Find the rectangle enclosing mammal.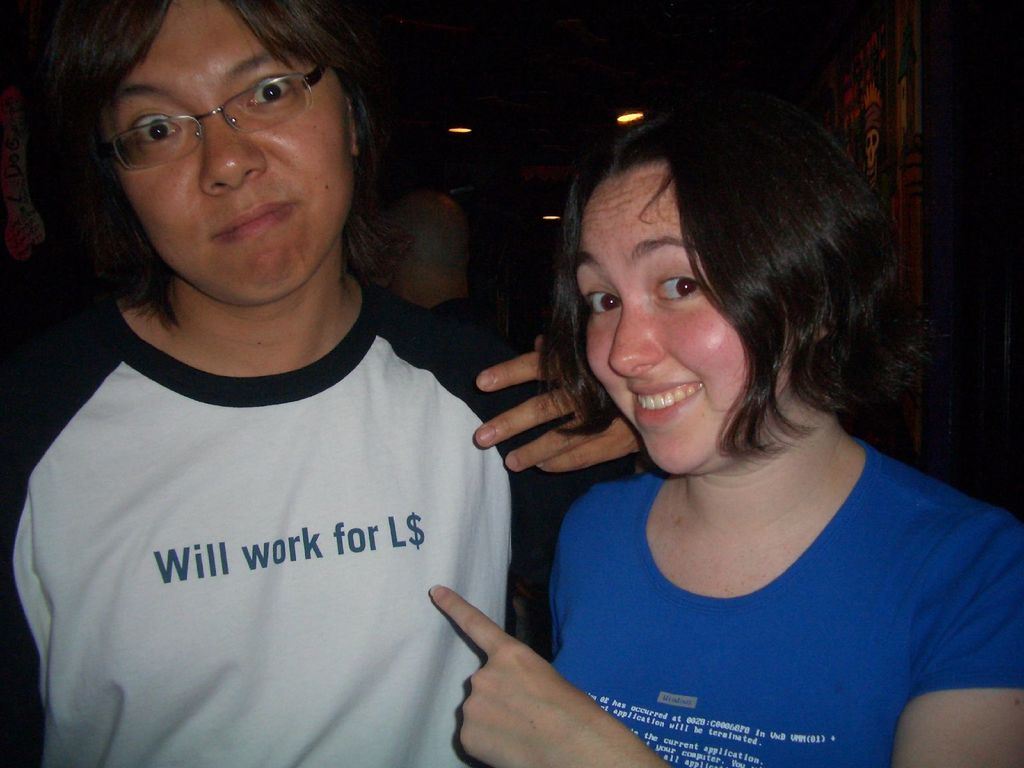
0,34,582,726.
